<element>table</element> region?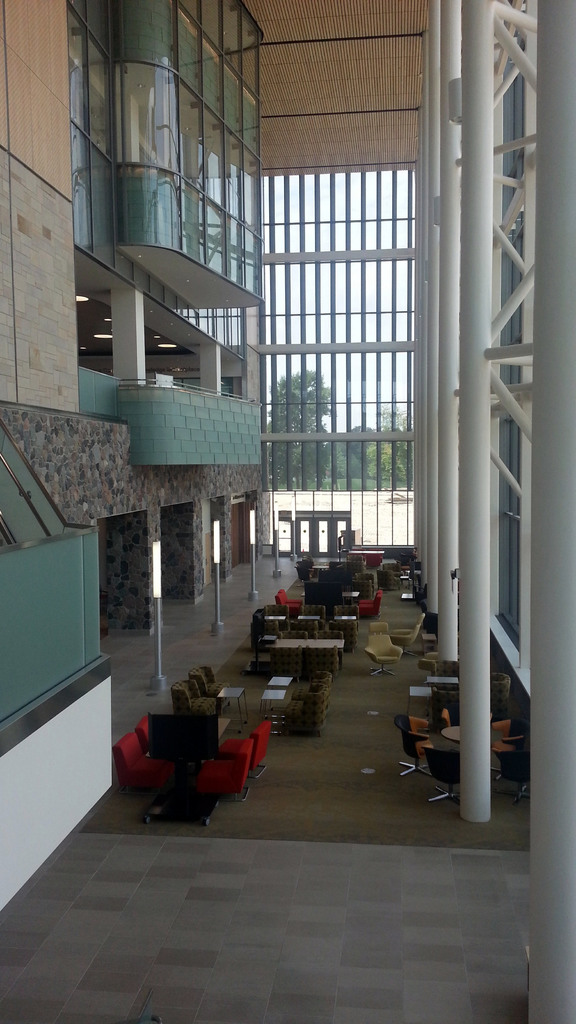
257 614 351 694
